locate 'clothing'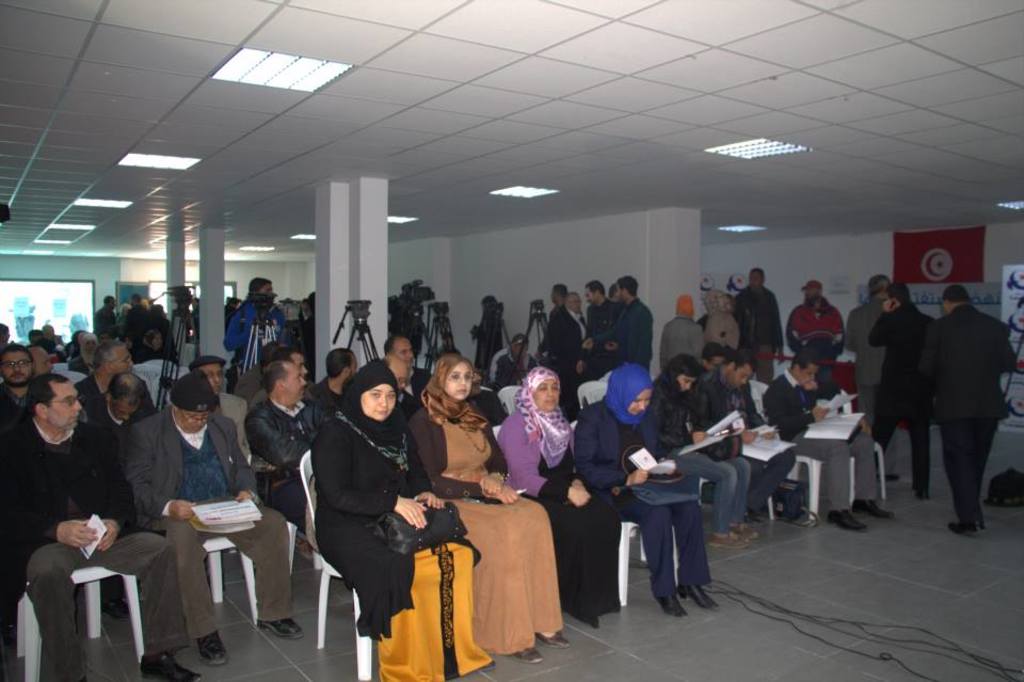
locate(875, 302, 937, 498)
